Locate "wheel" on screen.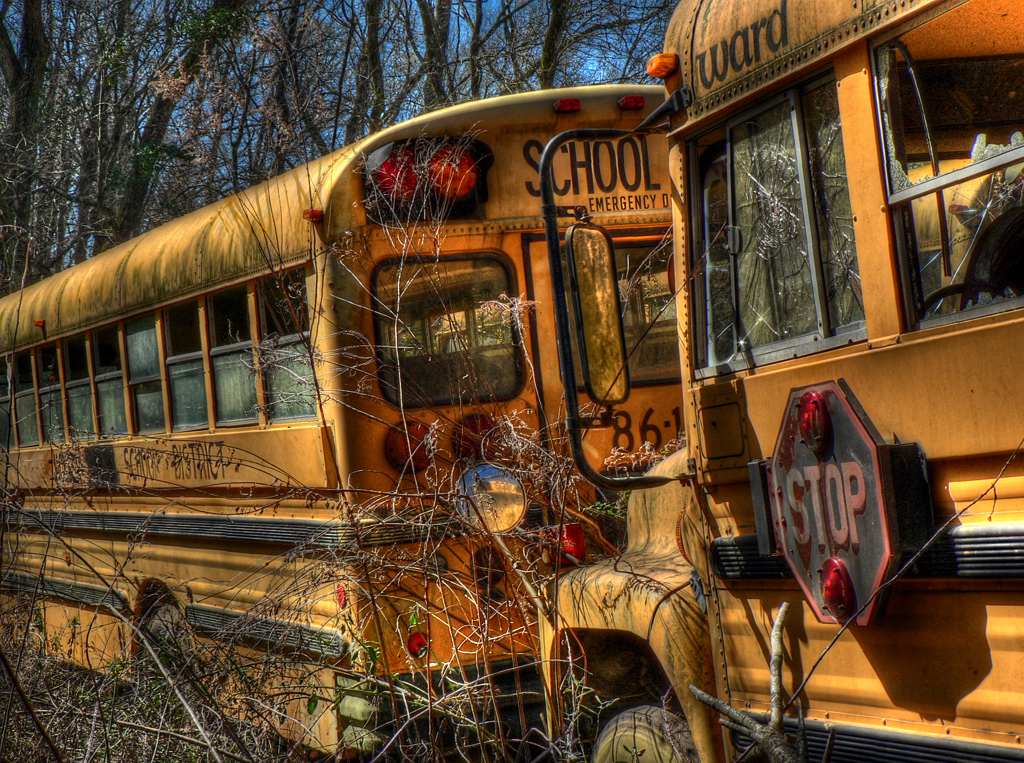
On screen at <region>923, 279, 1015, 318</region>.
